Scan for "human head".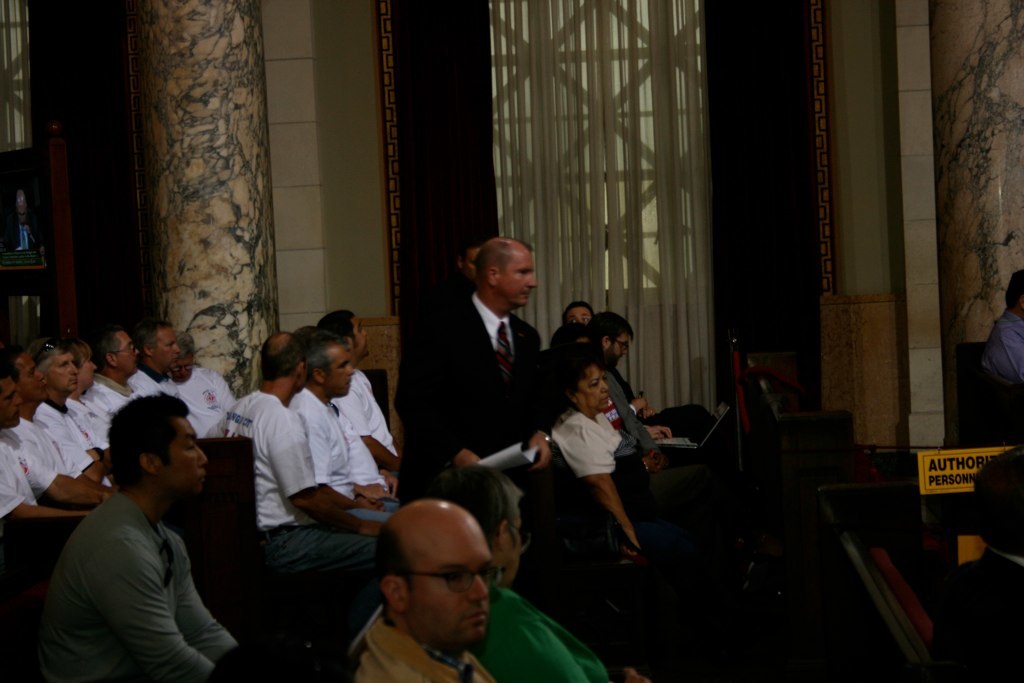
Scan result: select_region(426, 461, 529, 575).
